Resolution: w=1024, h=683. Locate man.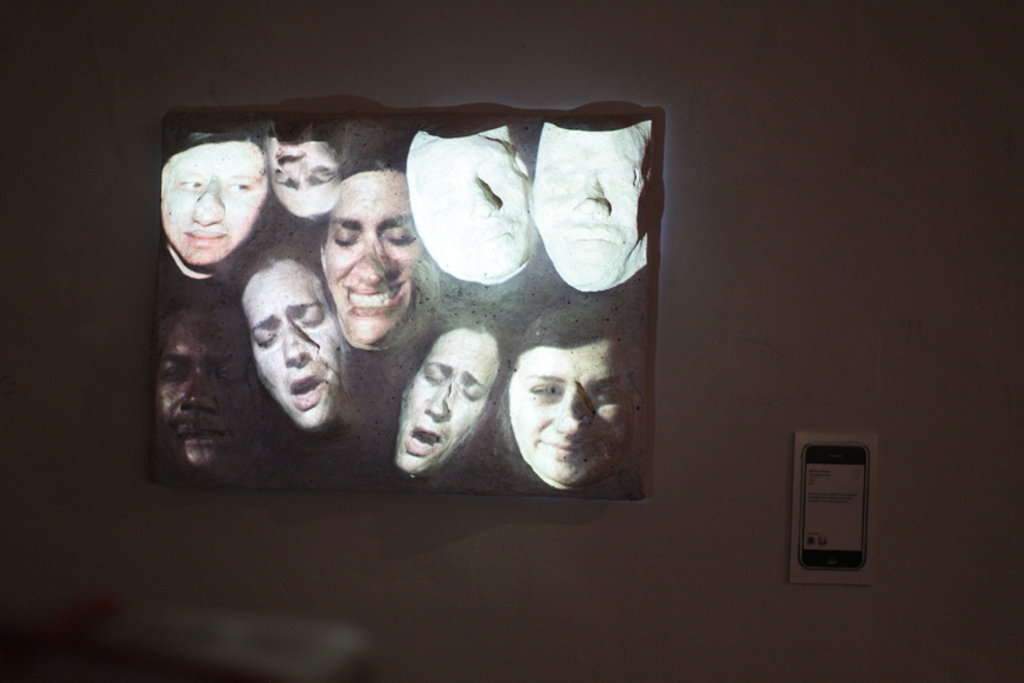
l=250, t=134, r=356, b=224.
